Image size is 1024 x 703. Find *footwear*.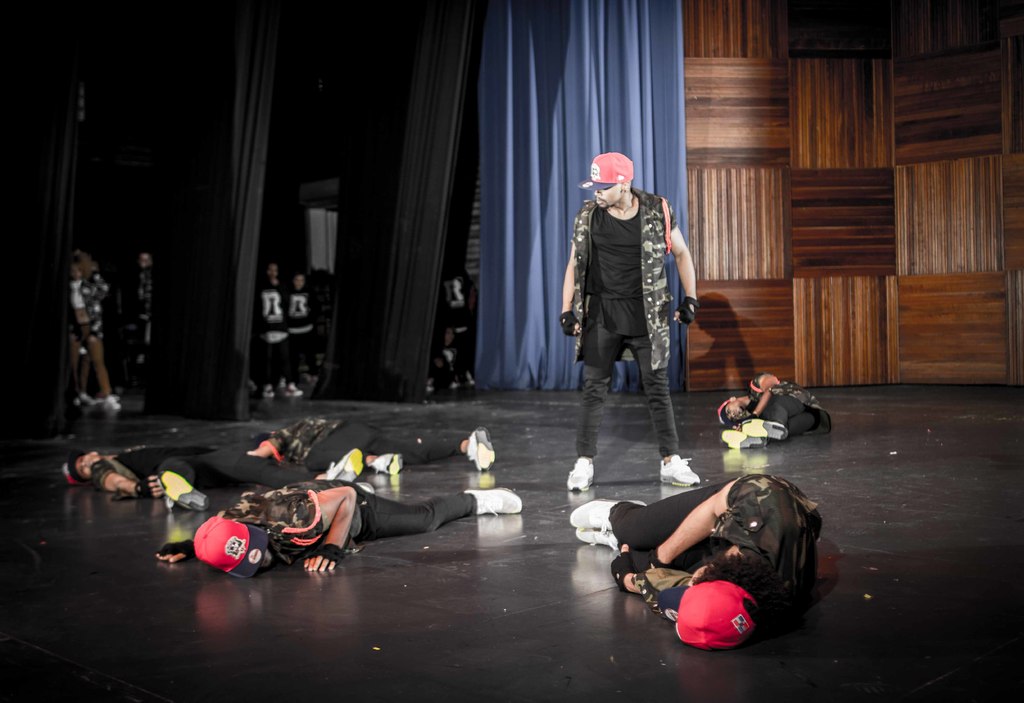
<box>288,380,303,398</box>.
